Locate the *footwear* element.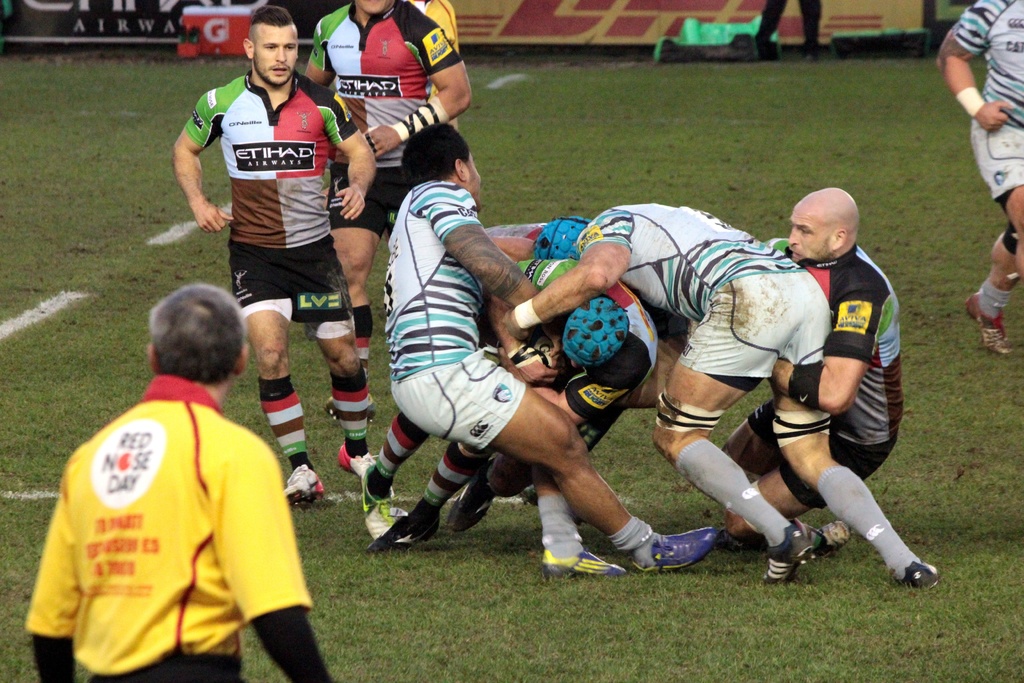
Element bbox: select_region(444, 469, 495, 528).
